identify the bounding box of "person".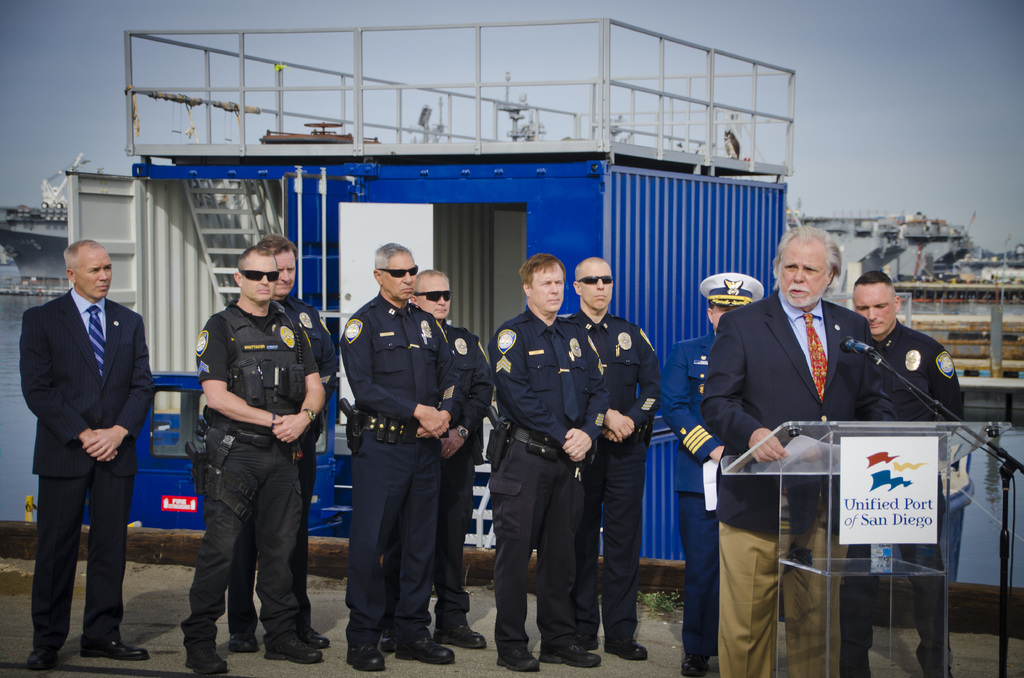
[378,262,489,648].
